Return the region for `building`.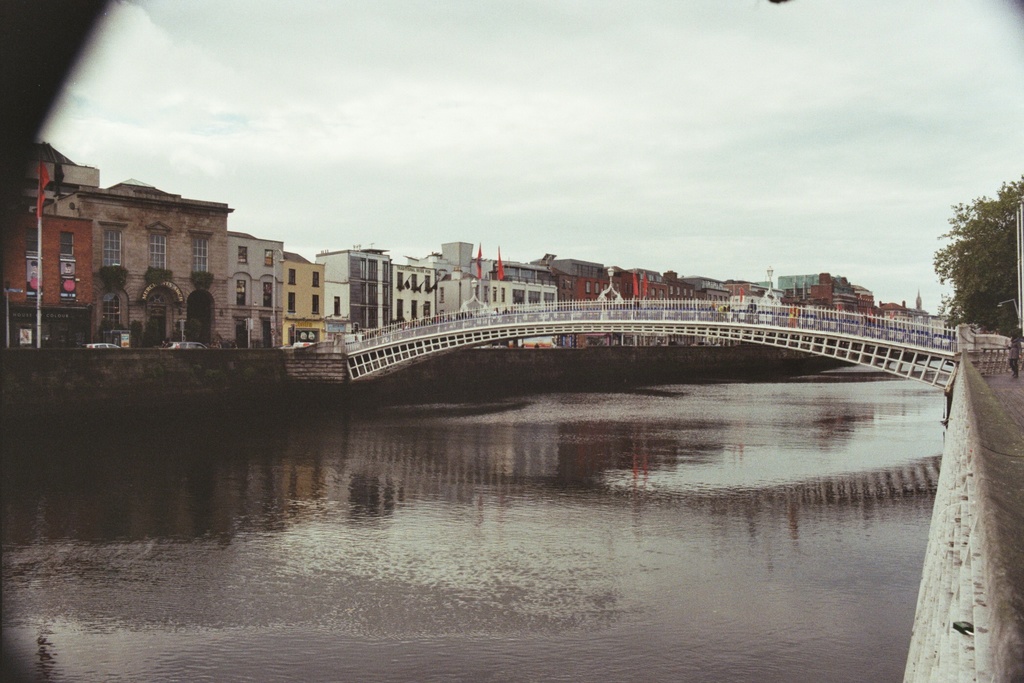
[x1=227, y1=228, x2=283, y2=345].
